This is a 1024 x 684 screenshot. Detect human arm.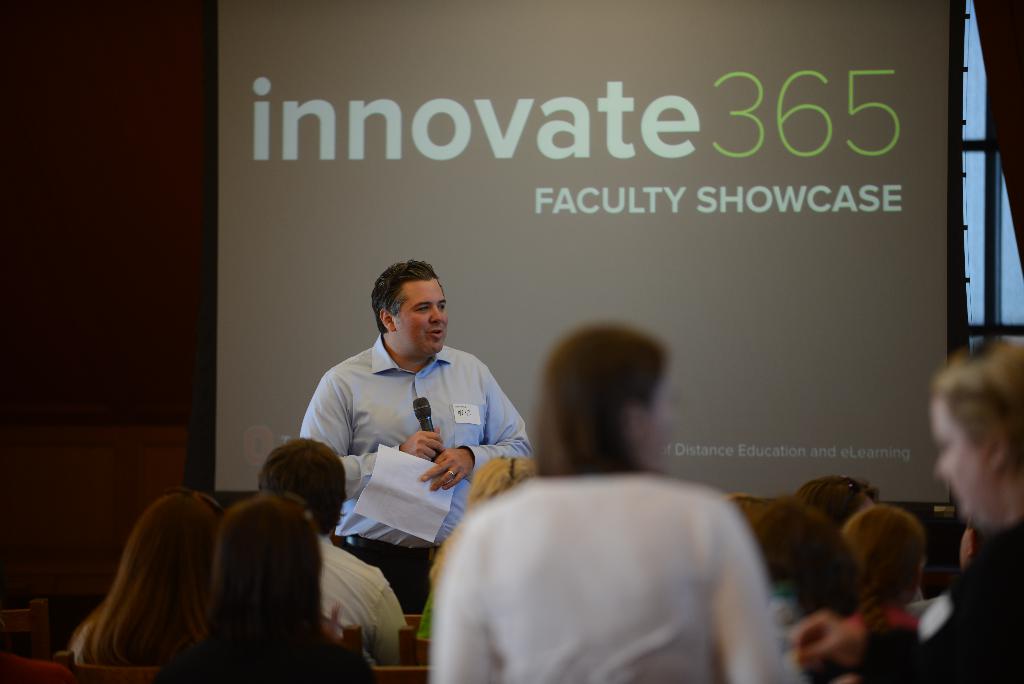
box(786, 604, 863, 666).
